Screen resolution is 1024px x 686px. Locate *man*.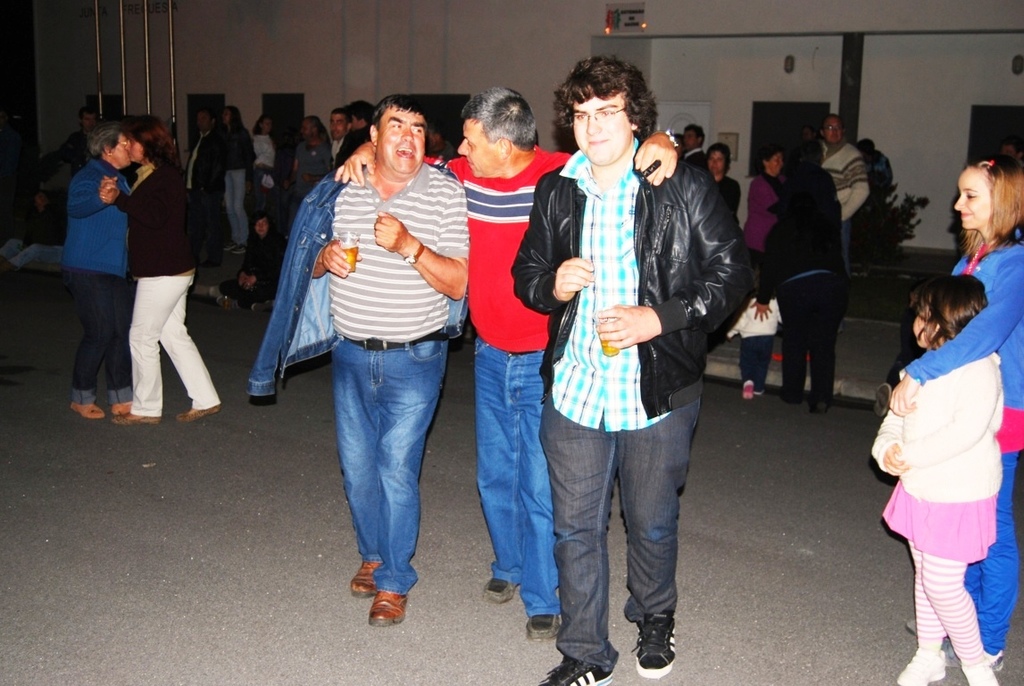
l=424, t=122, r=459, b=162.
